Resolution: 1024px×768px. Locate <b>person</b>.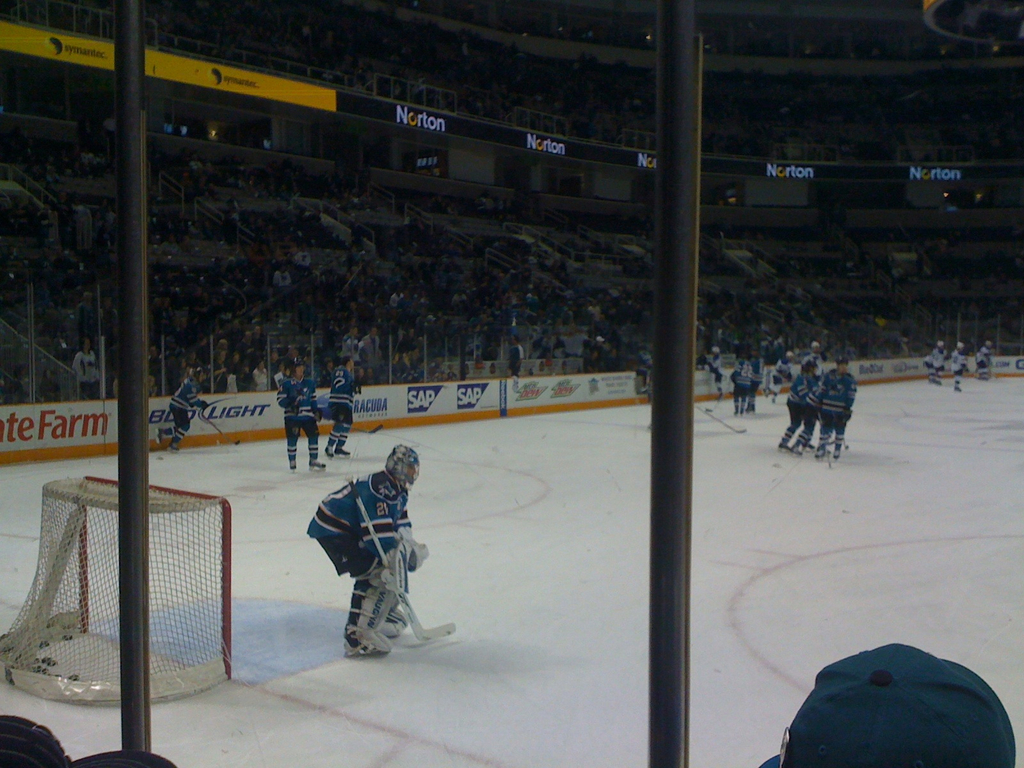
x1=981, y1=338, x2=993, y2=380.
